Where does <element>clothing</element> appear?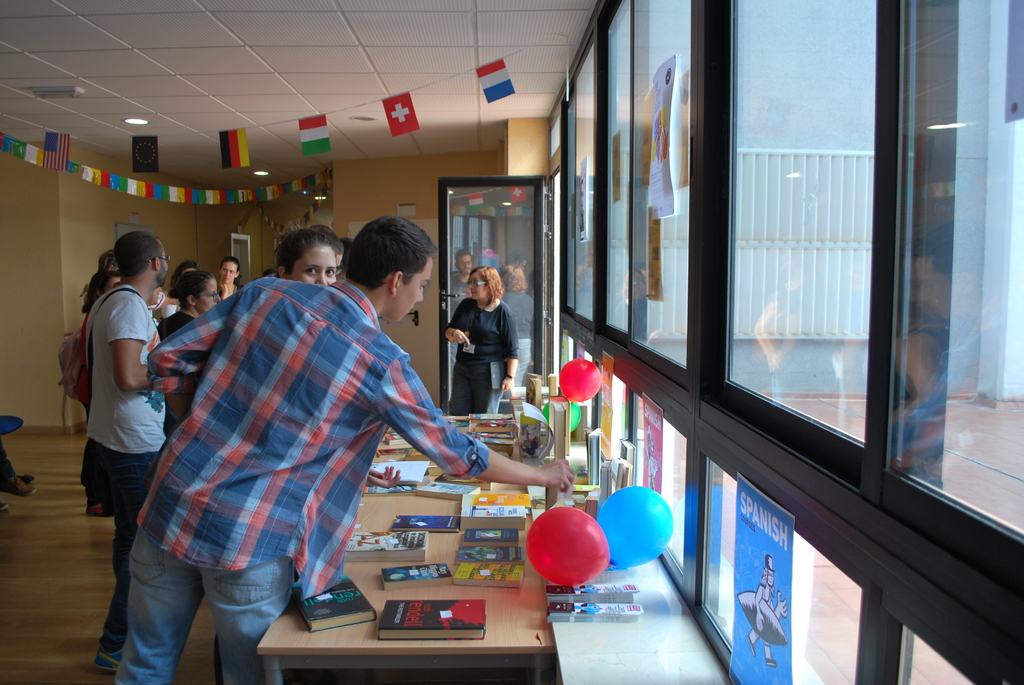
Appears at (x1=450, y1=272, x2=470, y2=399).
